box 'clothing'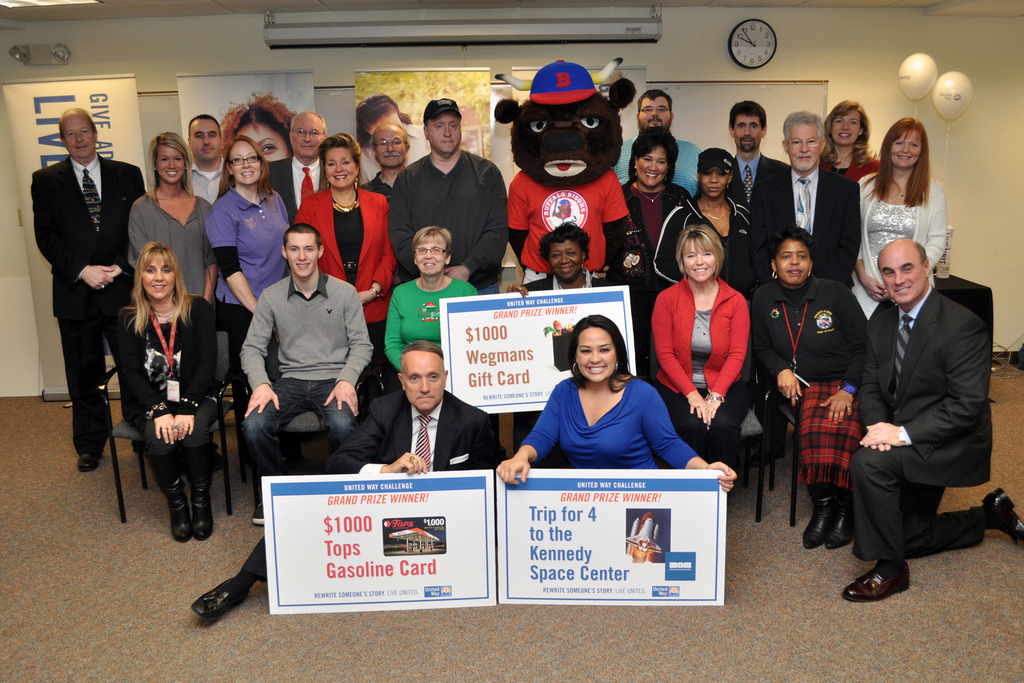
select_region(22, 150, 155, 440)
